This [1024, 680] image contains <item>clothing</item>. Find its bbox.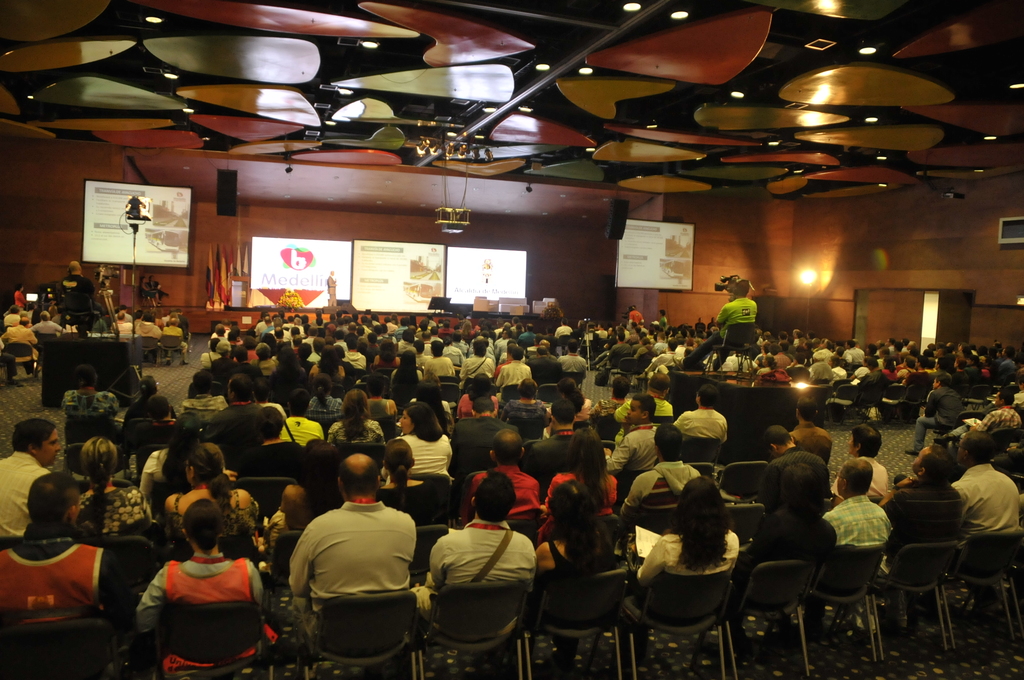
719/294/757/353.
